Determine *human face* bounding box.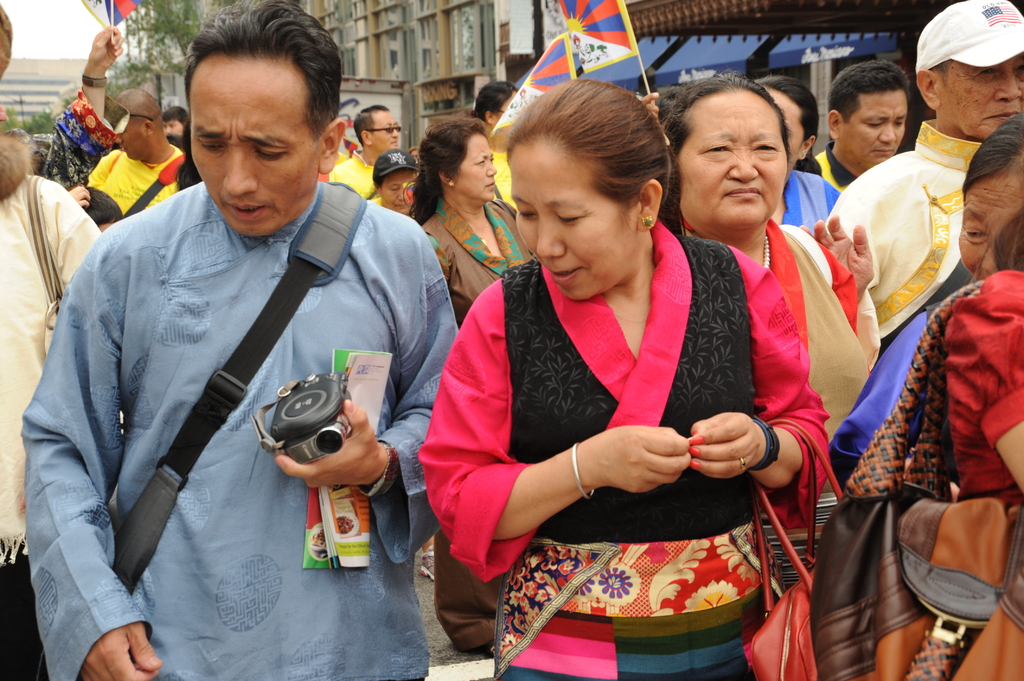
Determined: bbox=[847, 92, 907, 167].
